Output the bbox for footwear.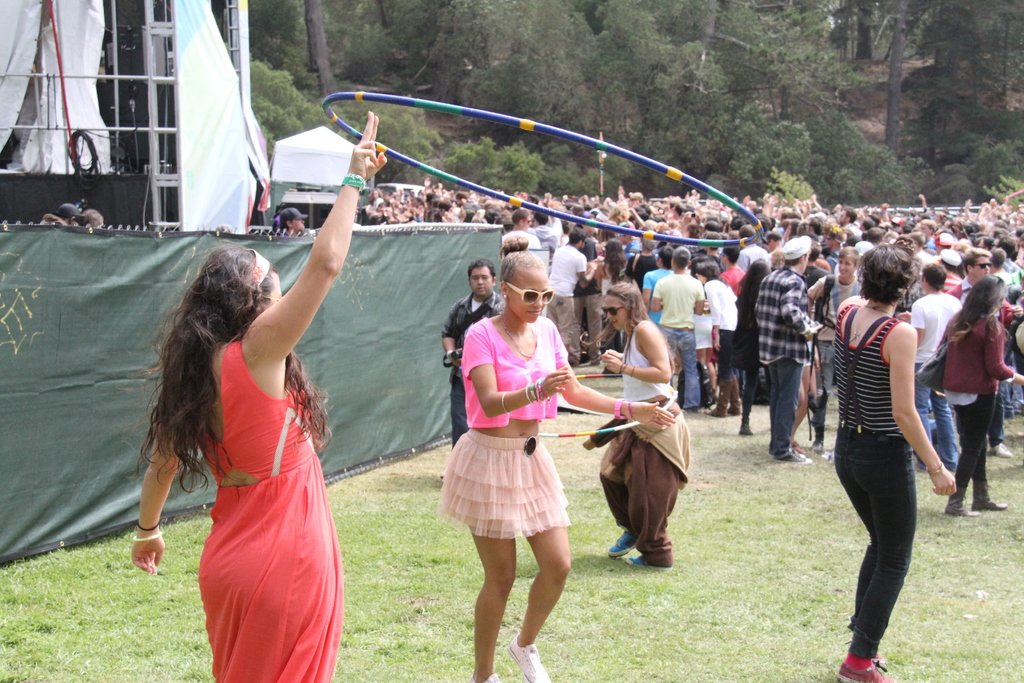
bbox=(468, 673, 502, 682).
